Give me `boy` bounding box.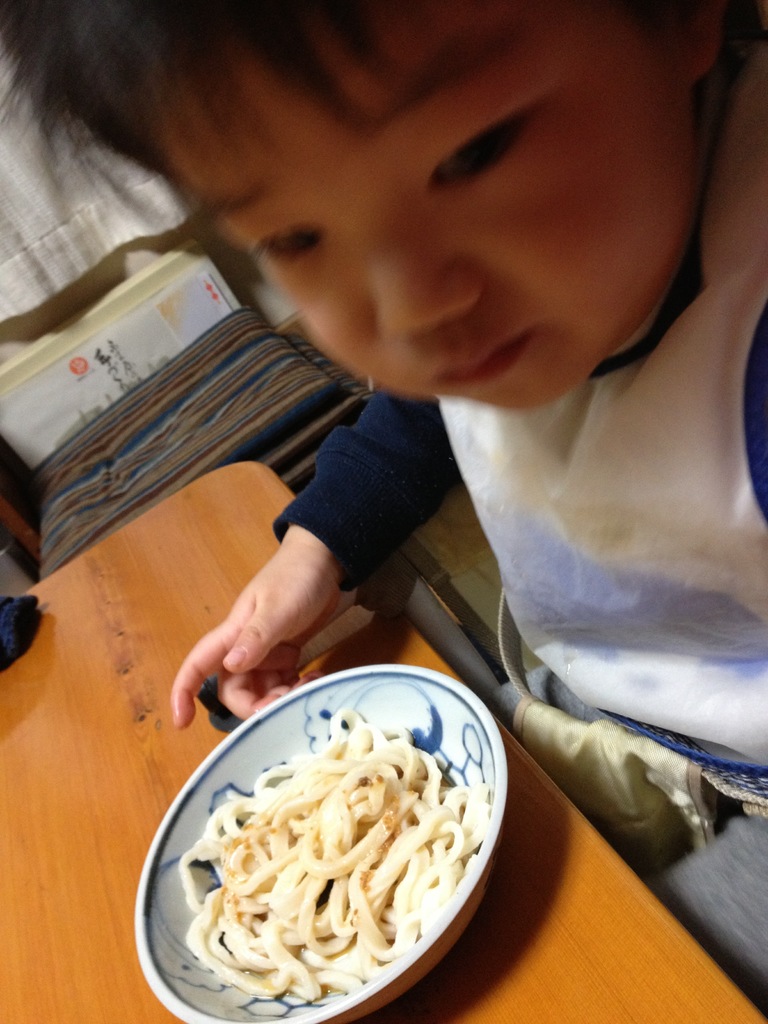
<bbox>100, 24, 729, 848</bbox>.
